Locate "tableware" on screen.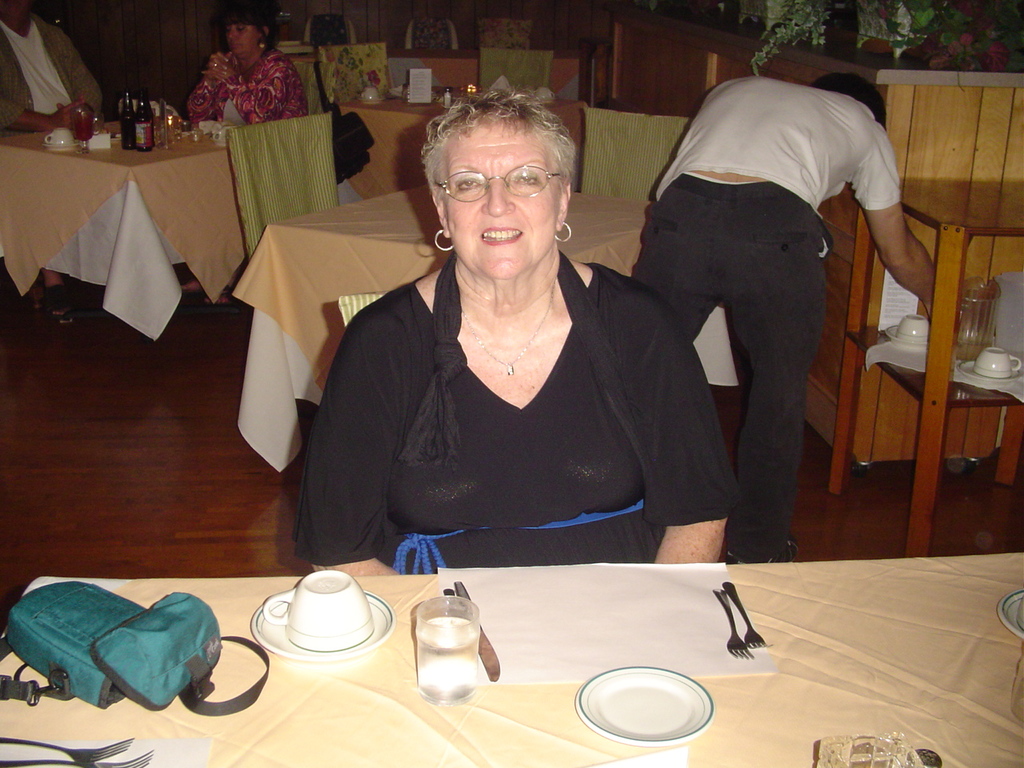
On screen at box=[250, 590, 396, 656].
